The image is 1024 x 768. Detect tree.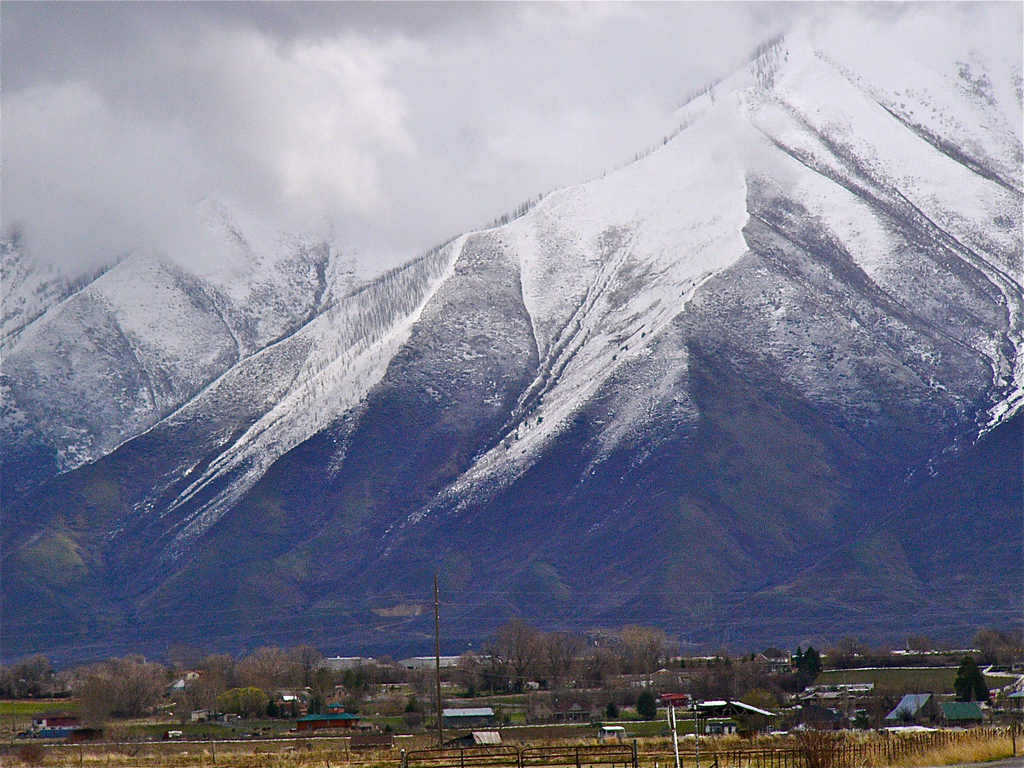
Detection: <bbox>548, 682, 578, 714</bbox>.
